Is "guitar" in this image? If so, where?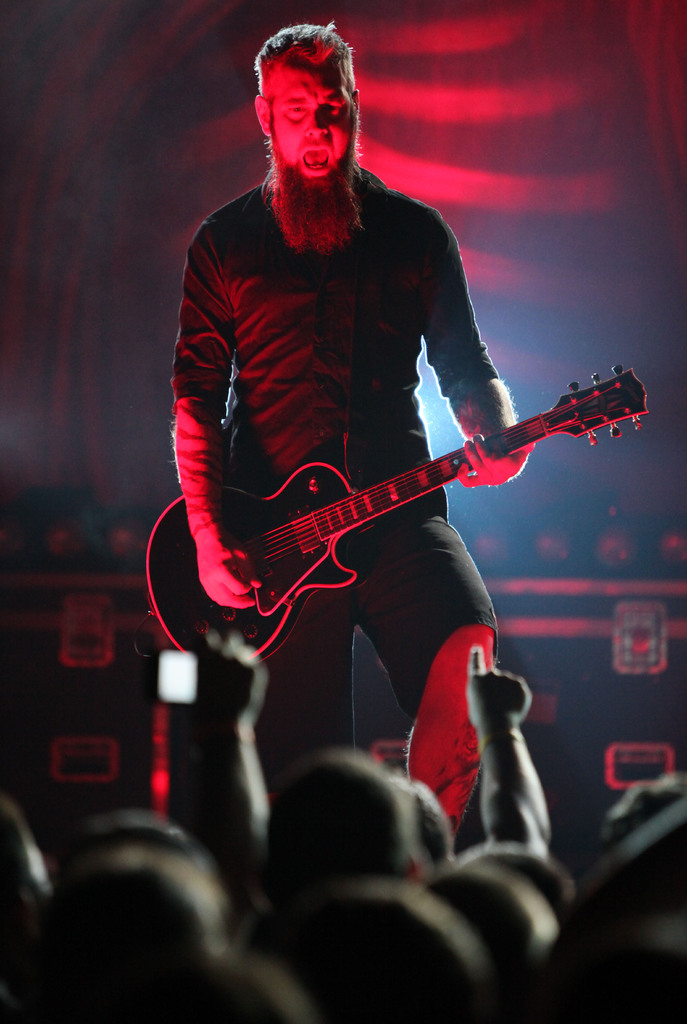
Yes, at bbox=[145, 362, 649, 669].
